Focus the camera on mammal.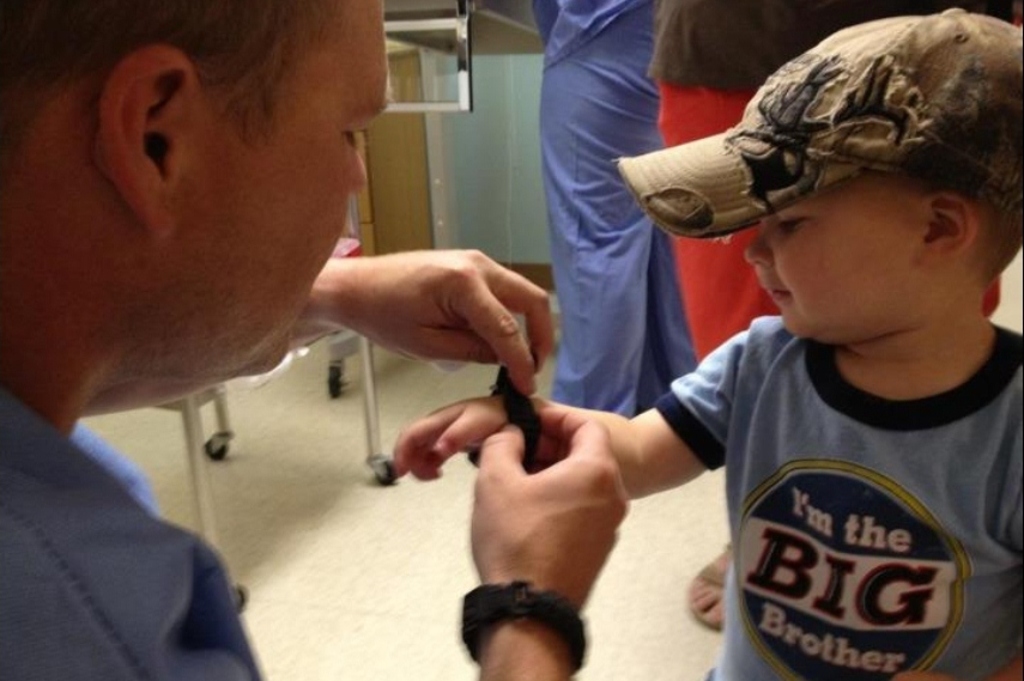
Focus region: [x1=521, y1=0, x2=699, y2=420].
